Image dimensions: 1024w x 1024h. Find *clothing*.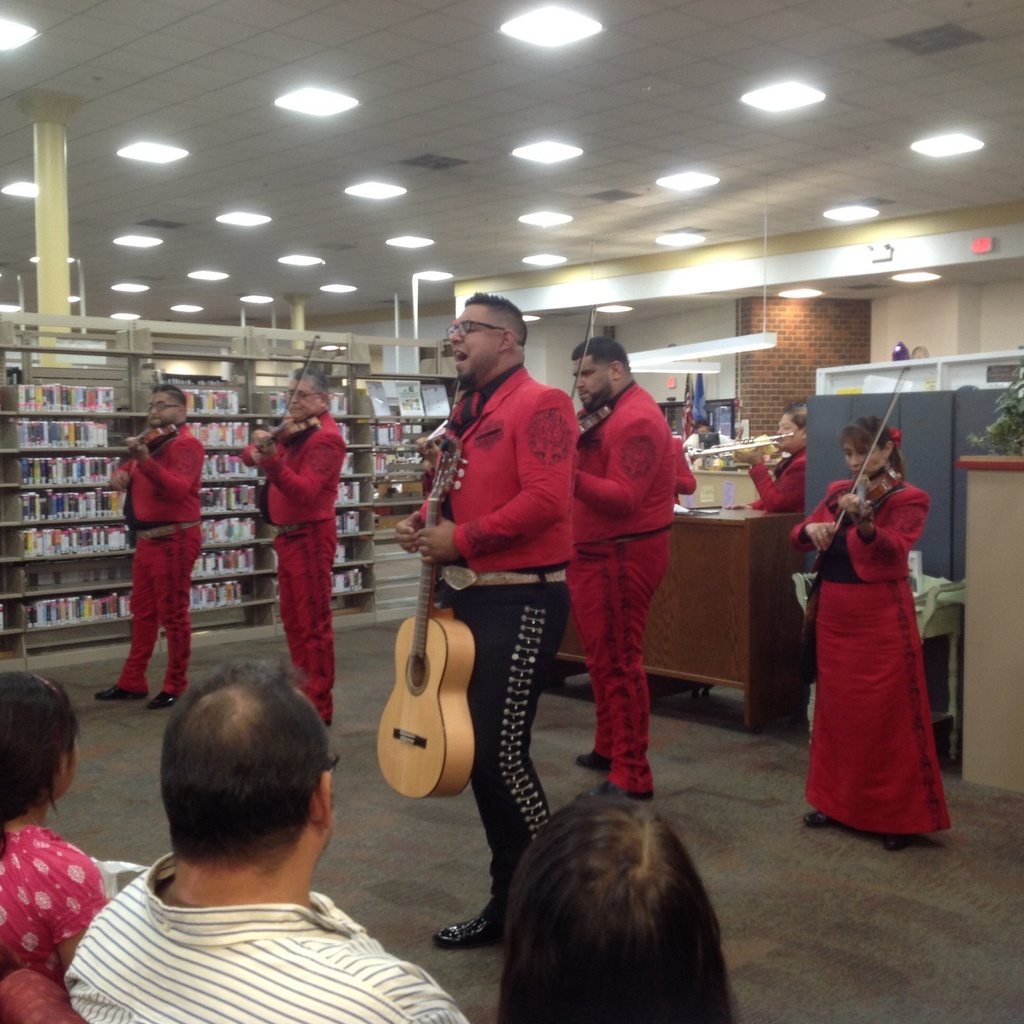
[0,828,100,978].
